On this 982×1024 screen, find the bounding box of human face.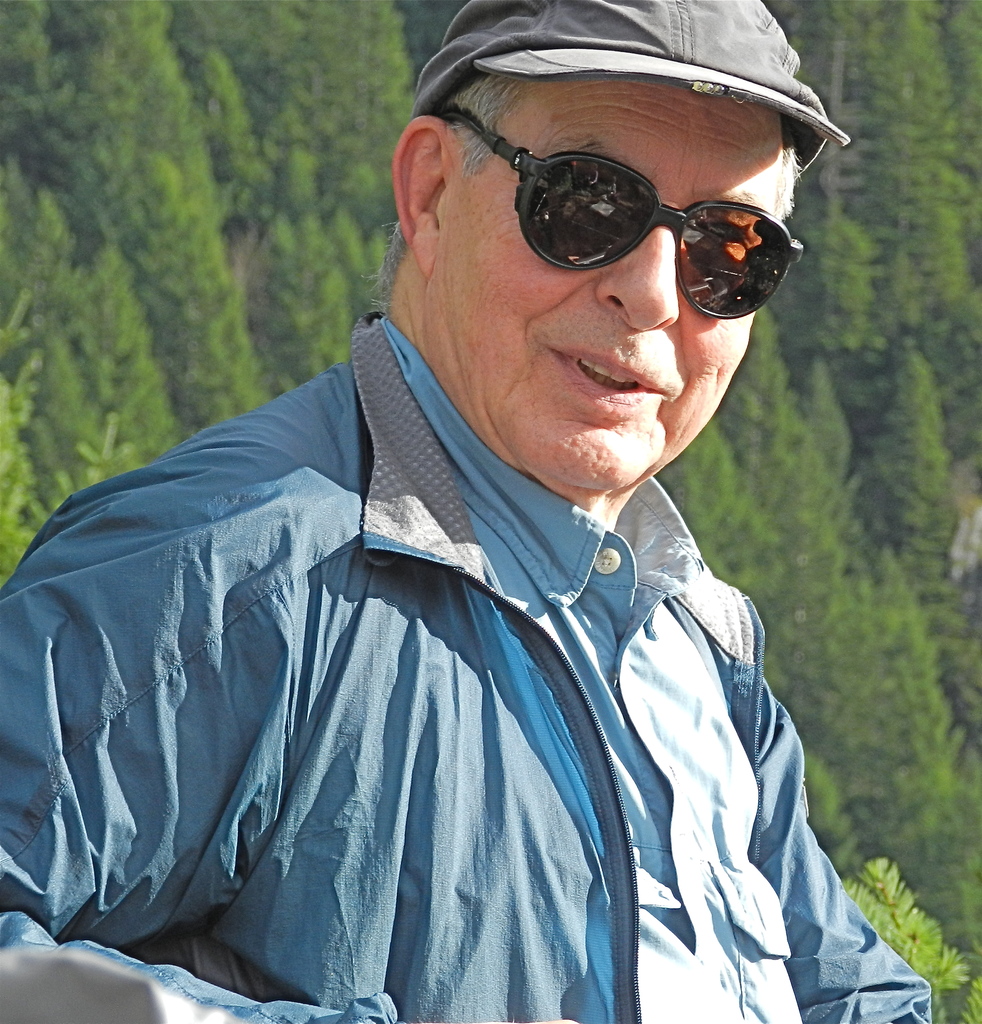
Bounding box: select_region(397, 54, 834, 473).
